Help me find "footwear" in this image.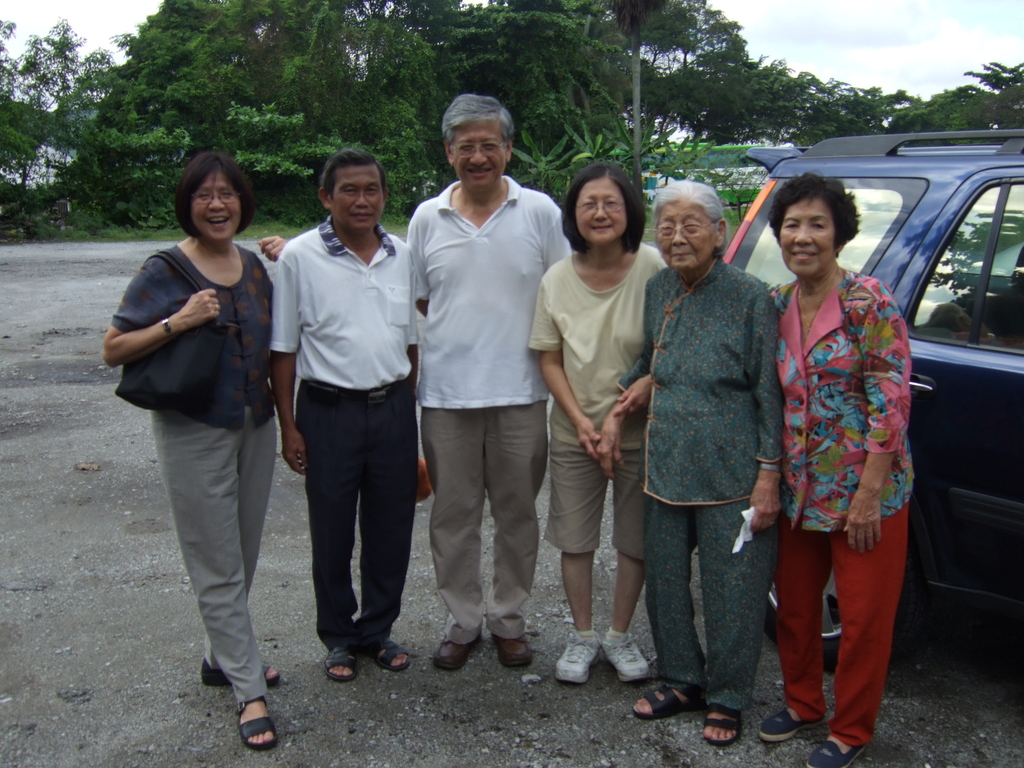
Found it: x1=627 y1=676 x2=716 y2=717.
